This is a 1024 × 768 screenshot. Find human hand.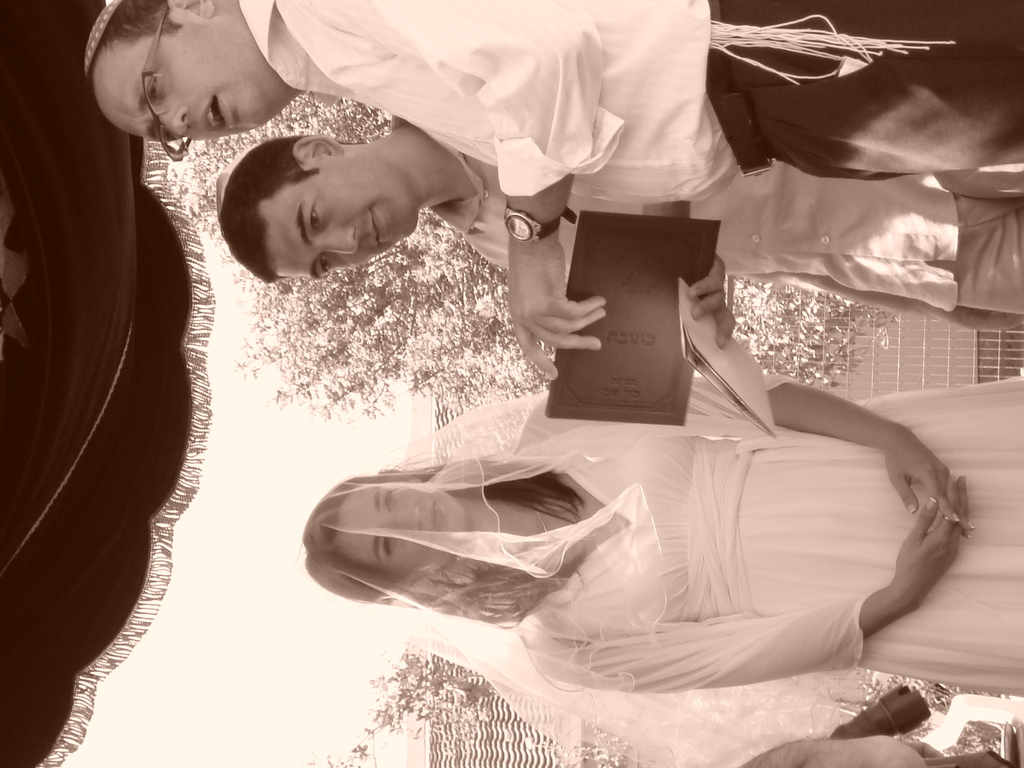
Bounding box: 886 433 978 540.
